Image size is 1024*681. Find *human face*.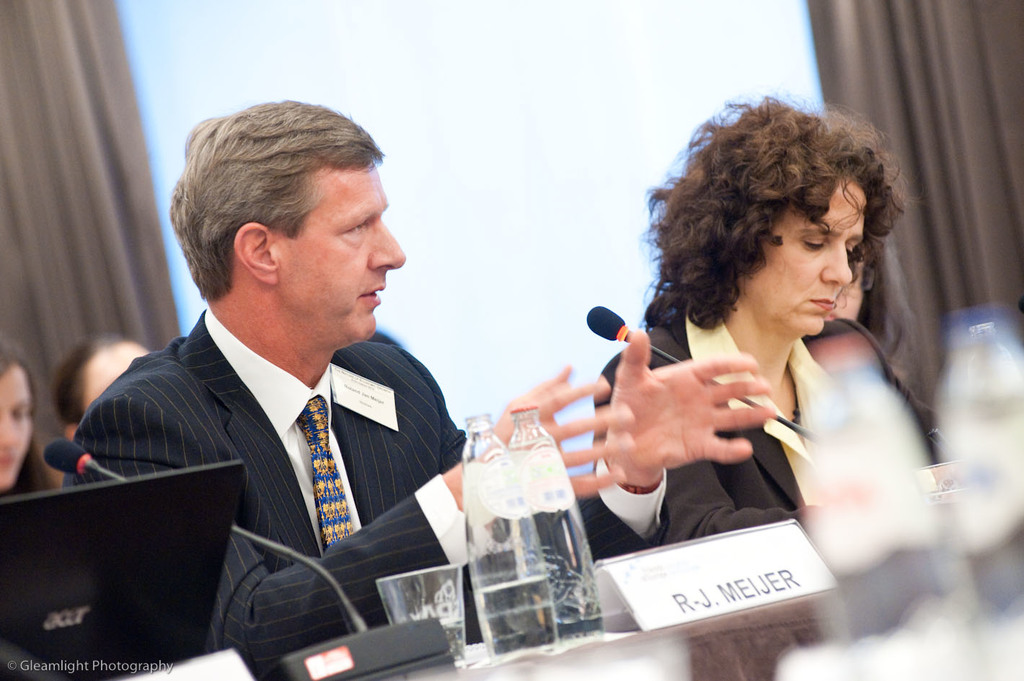
left=0, top=368, right=36, bottom=489.
